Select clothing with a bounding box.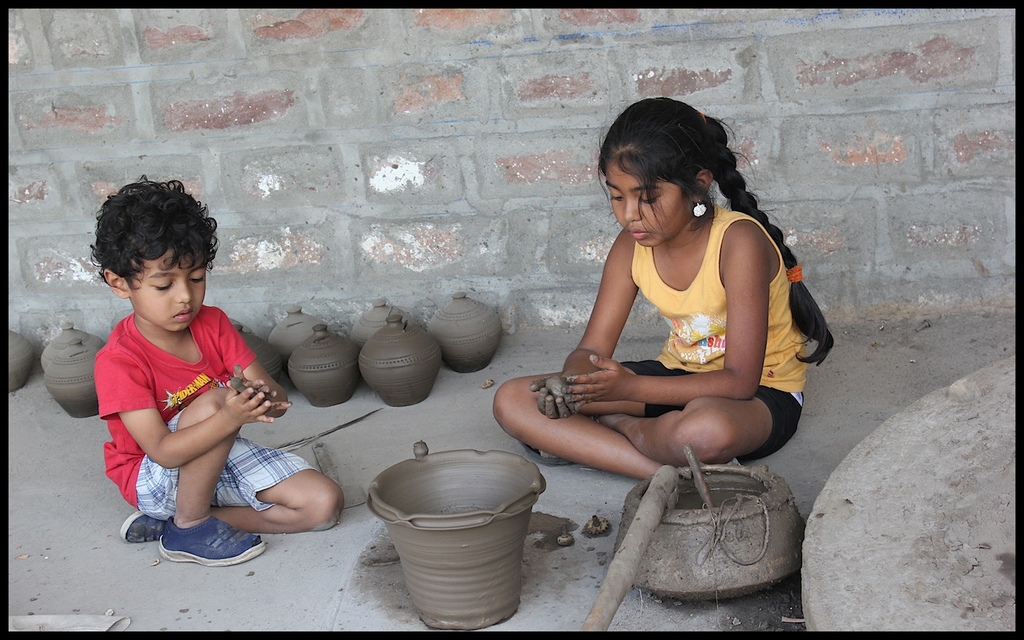
detection(613, 198, 806, 469).
